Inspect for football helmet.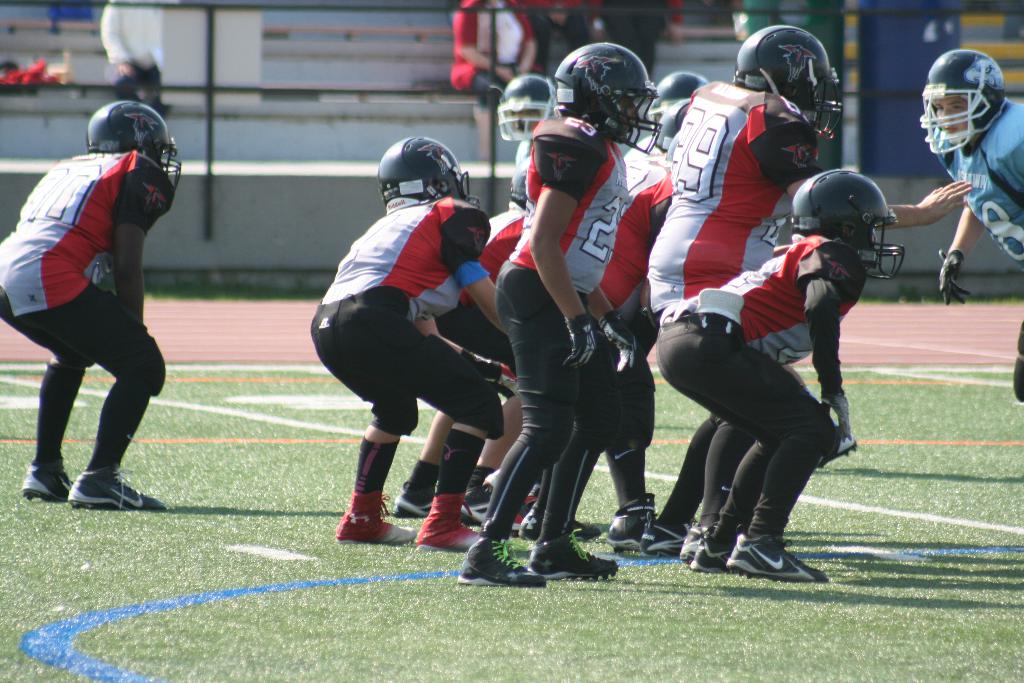
Inspection: [84, 110, 186, 197].
